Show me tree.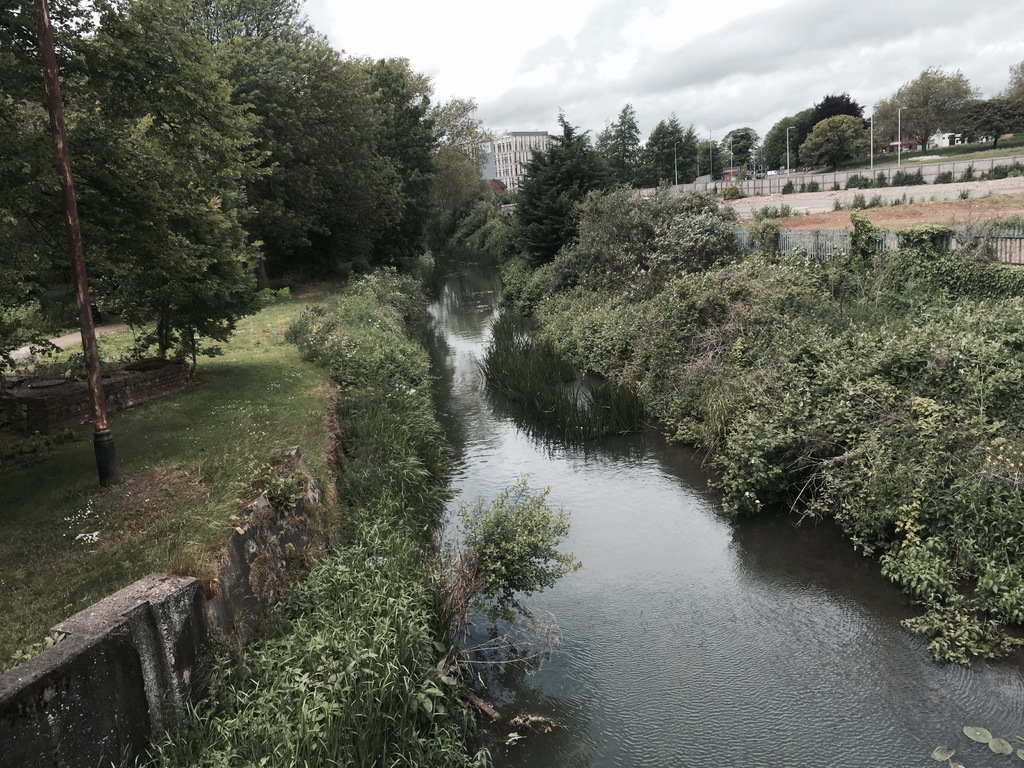
tree is here: (left=956, top=97, right=1023, bottom=145).
